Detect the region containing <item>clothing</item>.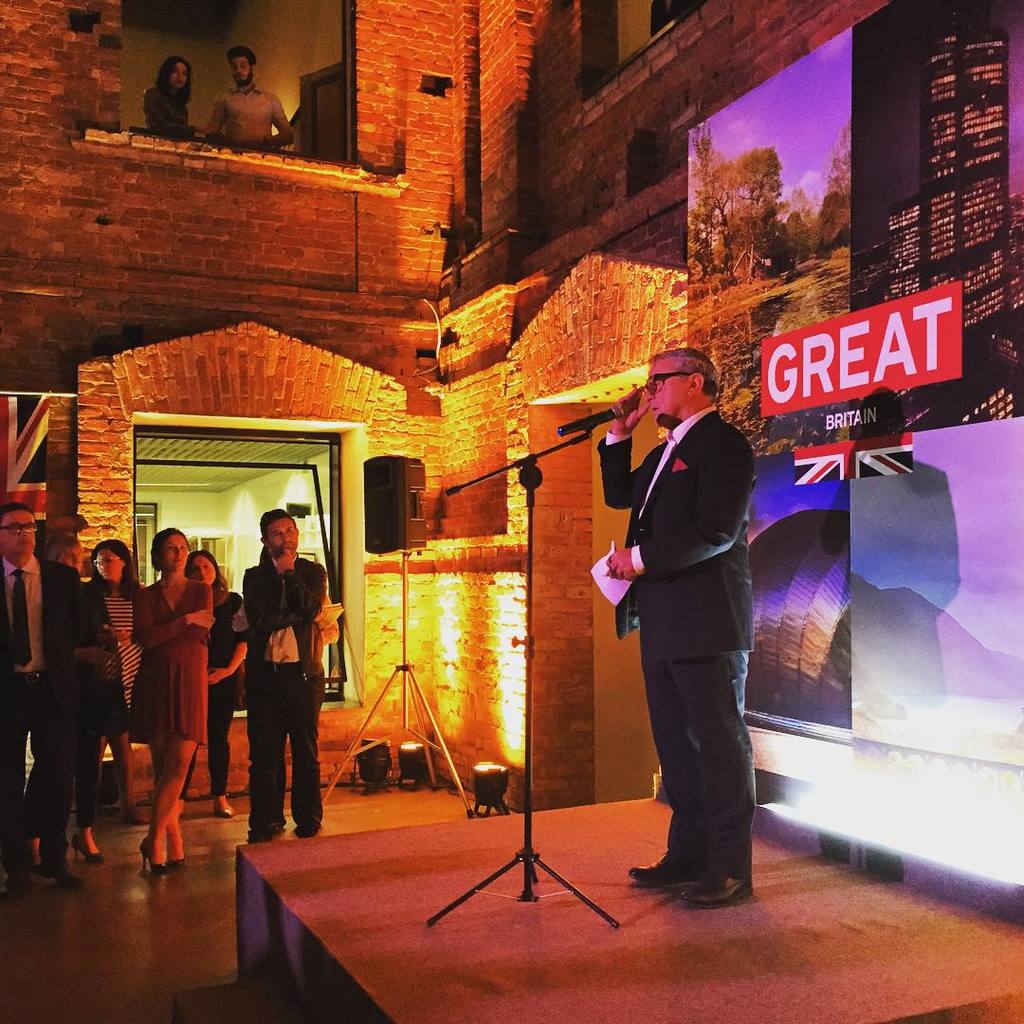
237, 549, 334, 841.
